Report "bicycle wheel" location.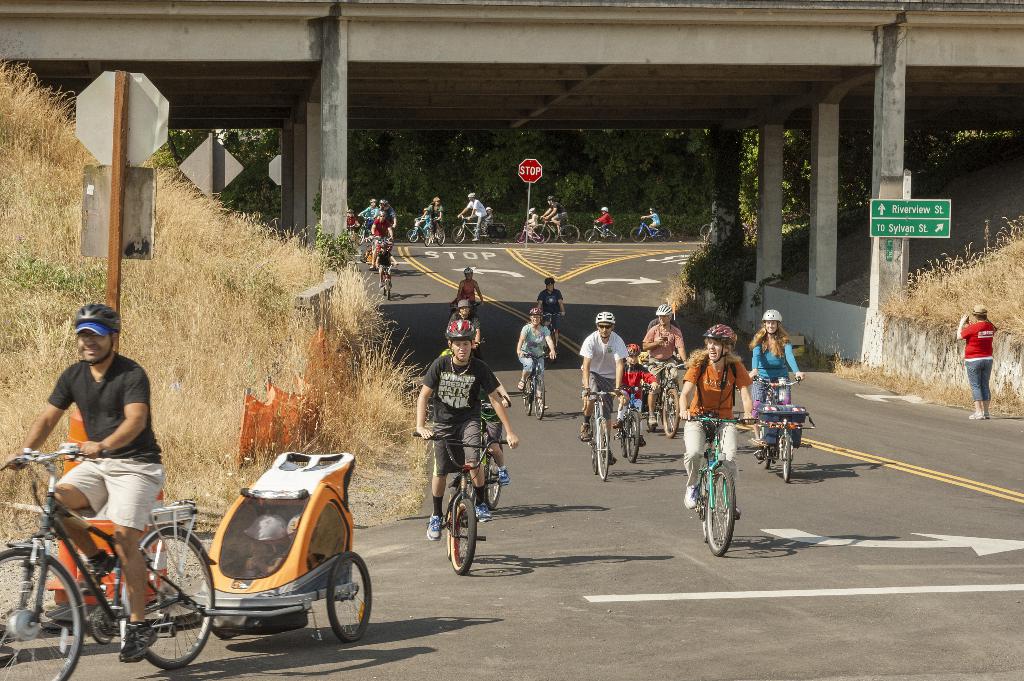
Report: rect(532, 223, 551, 242).
